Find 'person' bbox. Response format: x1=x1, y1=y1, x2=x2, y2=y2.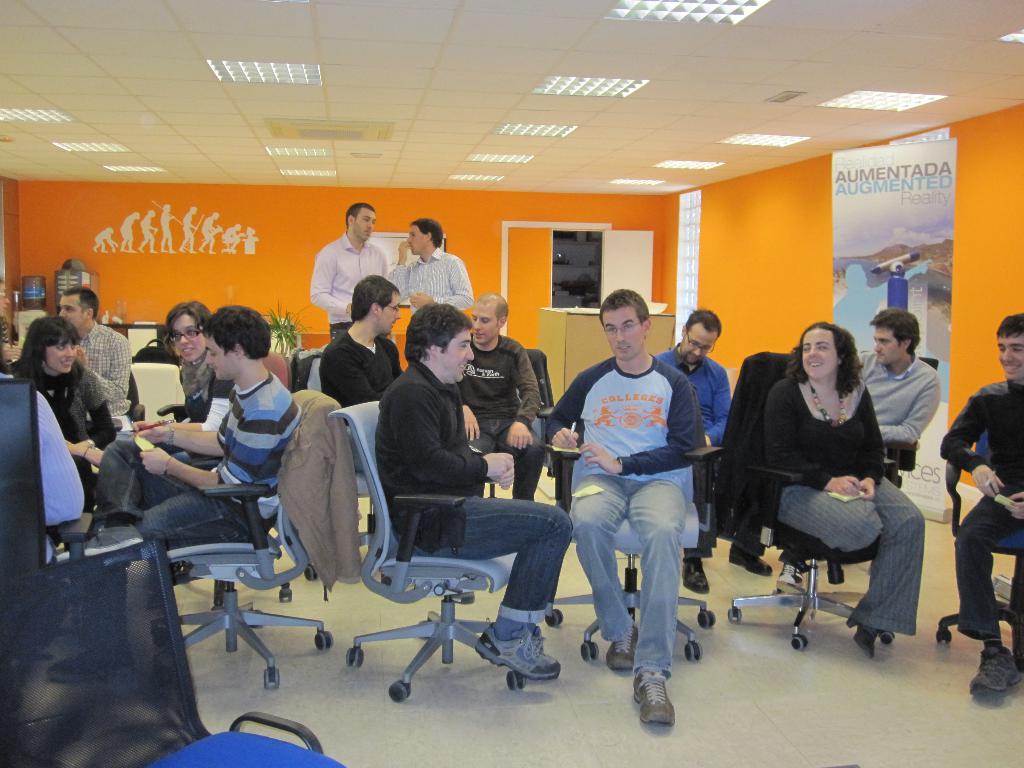
x1=938, y1=309, x2=1023, y2=703.
